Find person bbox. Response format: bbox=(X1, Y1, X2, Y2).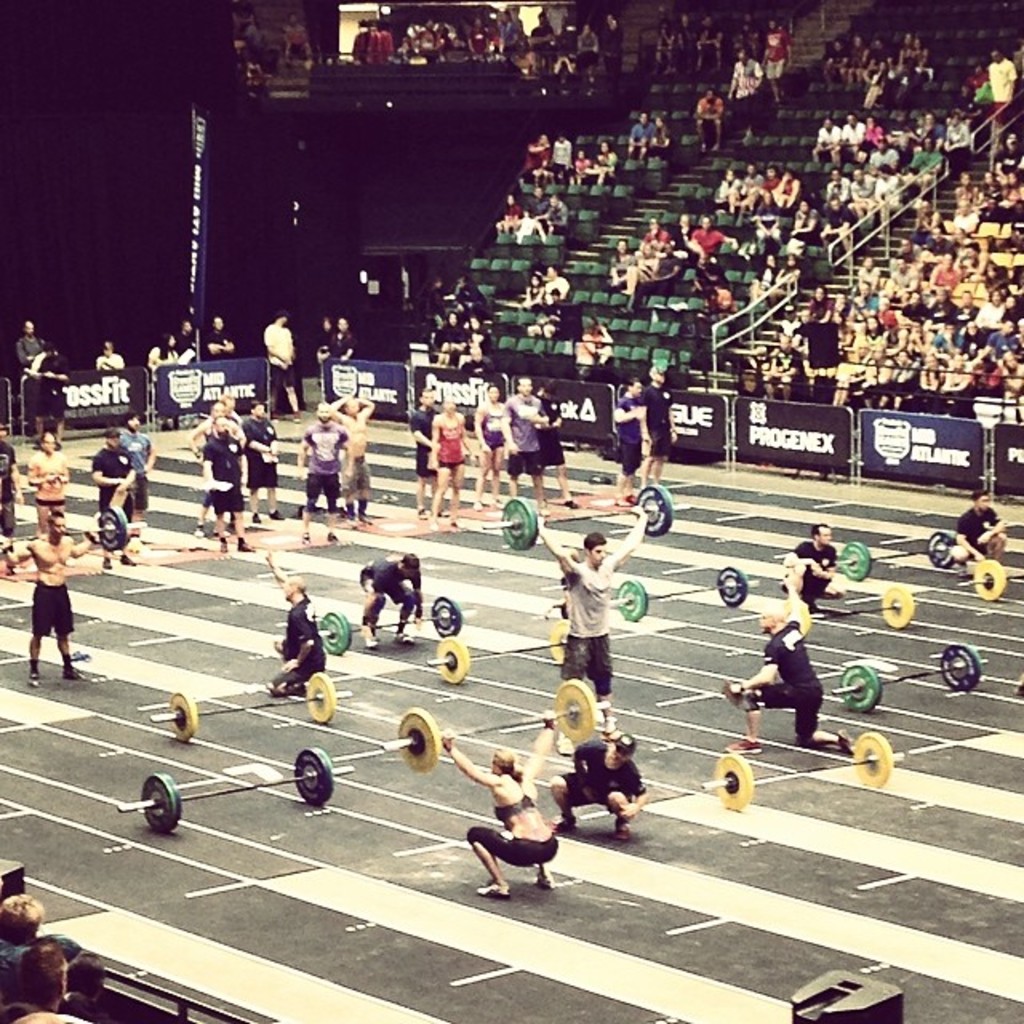
bbox=(248, 400, 286, 526).
